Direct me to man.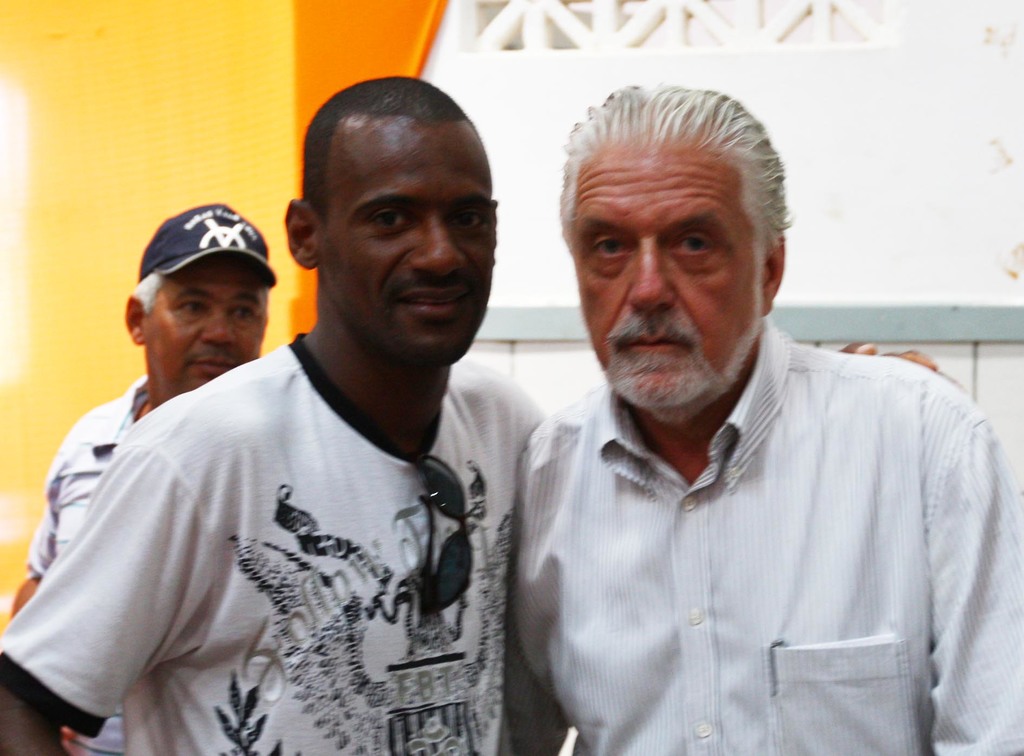
Direction: bbox=(8, 200, 277, 755).
